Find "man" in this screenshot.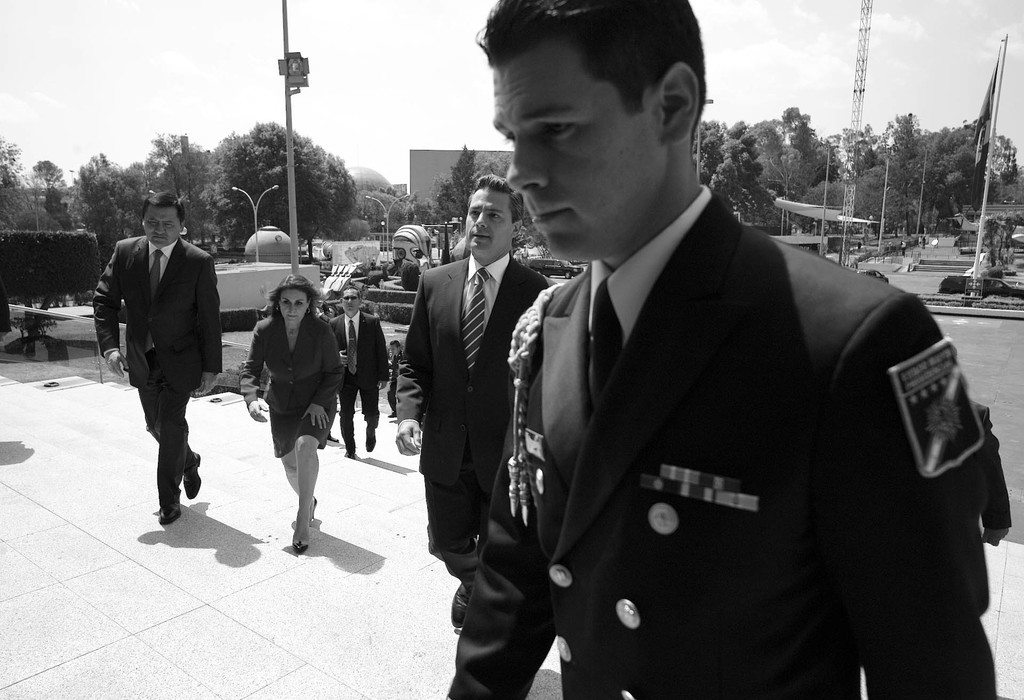
The bounding box for "man" is (328, 284, 390, 457).
